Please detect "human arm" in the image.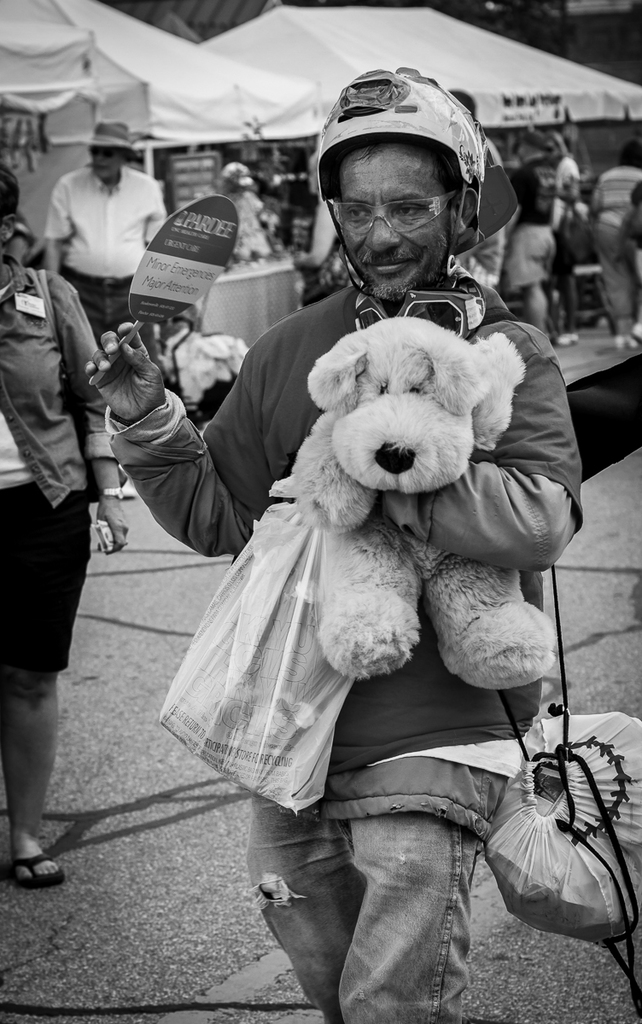
BBox(40, 177, 67, 276).
